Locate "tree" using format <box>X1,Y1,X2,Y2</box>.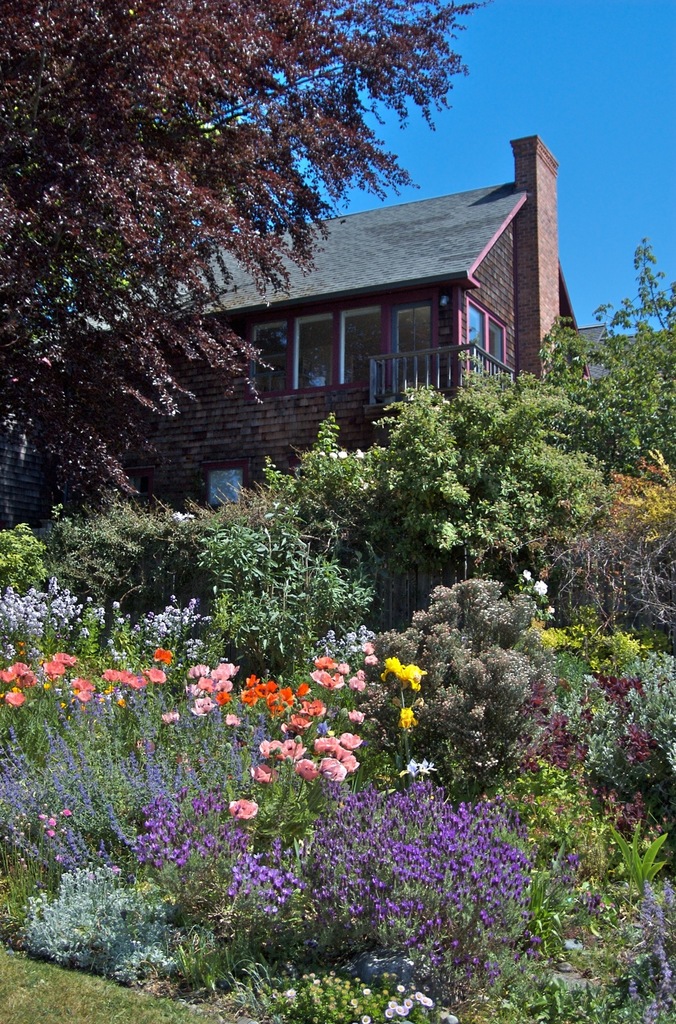
<box>0,0,465,517</box>.
